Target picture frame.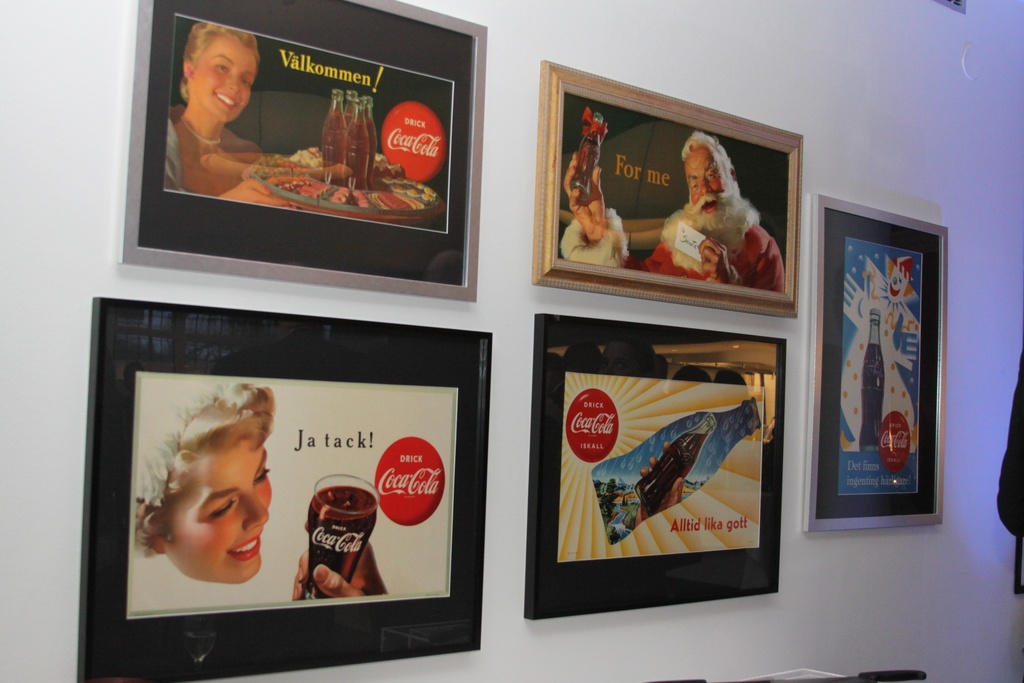
Target region: [121,0,481,297].
